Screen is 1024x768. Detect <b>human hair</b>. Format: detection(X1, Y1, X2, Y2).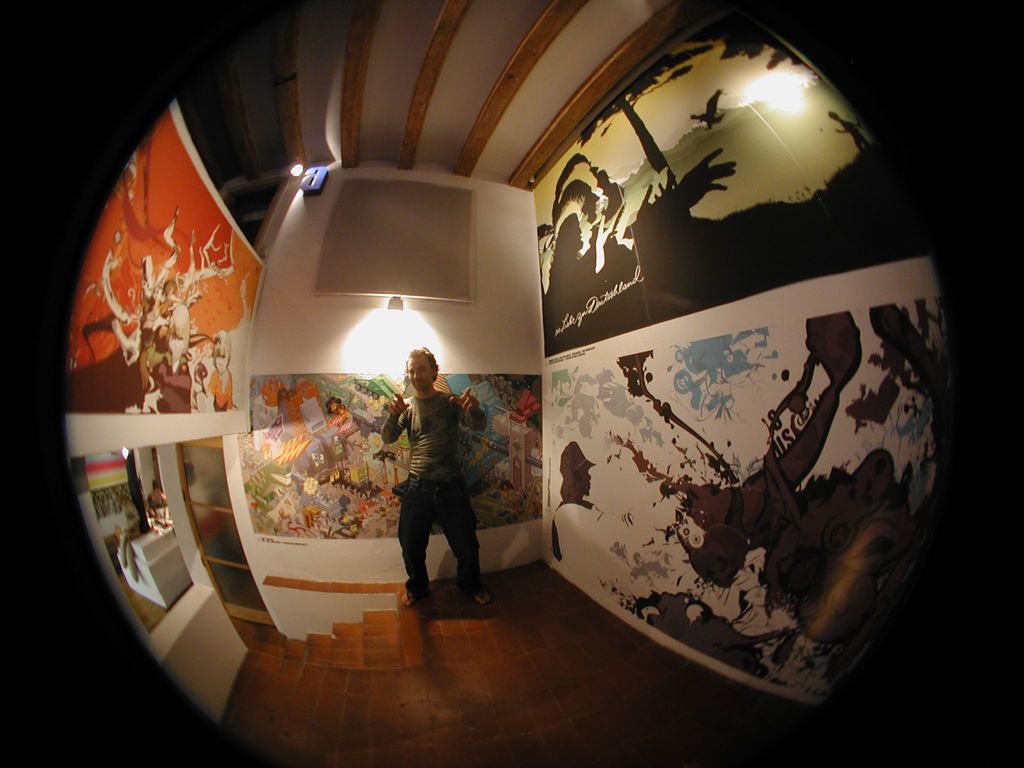
detection(406, 344, 440, 372).
